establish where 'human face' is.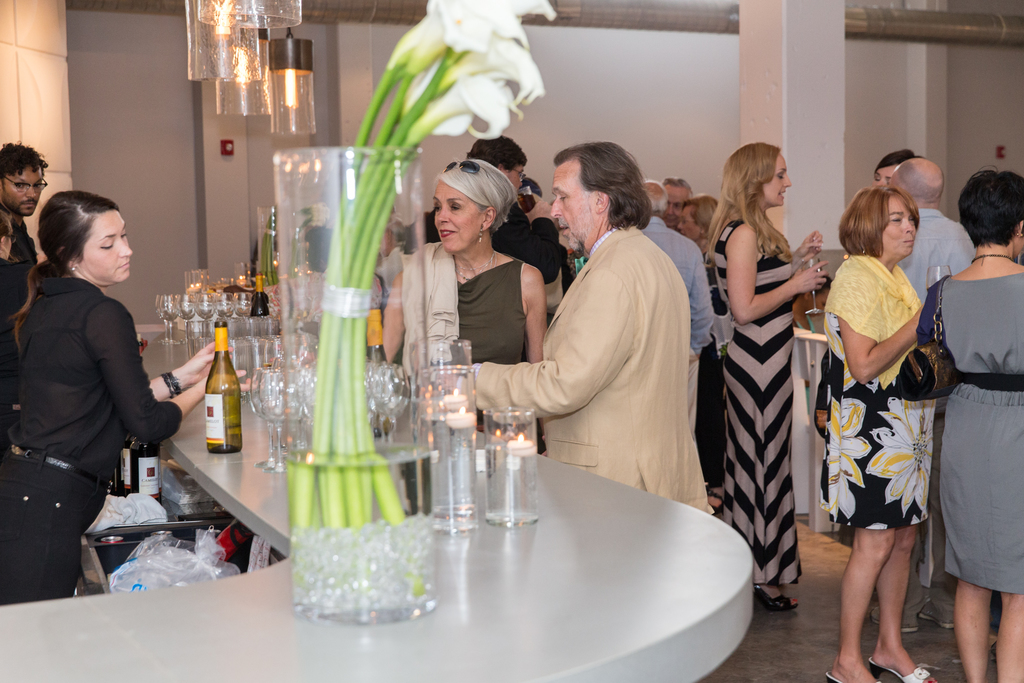
Established at <region>763, 154, 793, 208</region>.
